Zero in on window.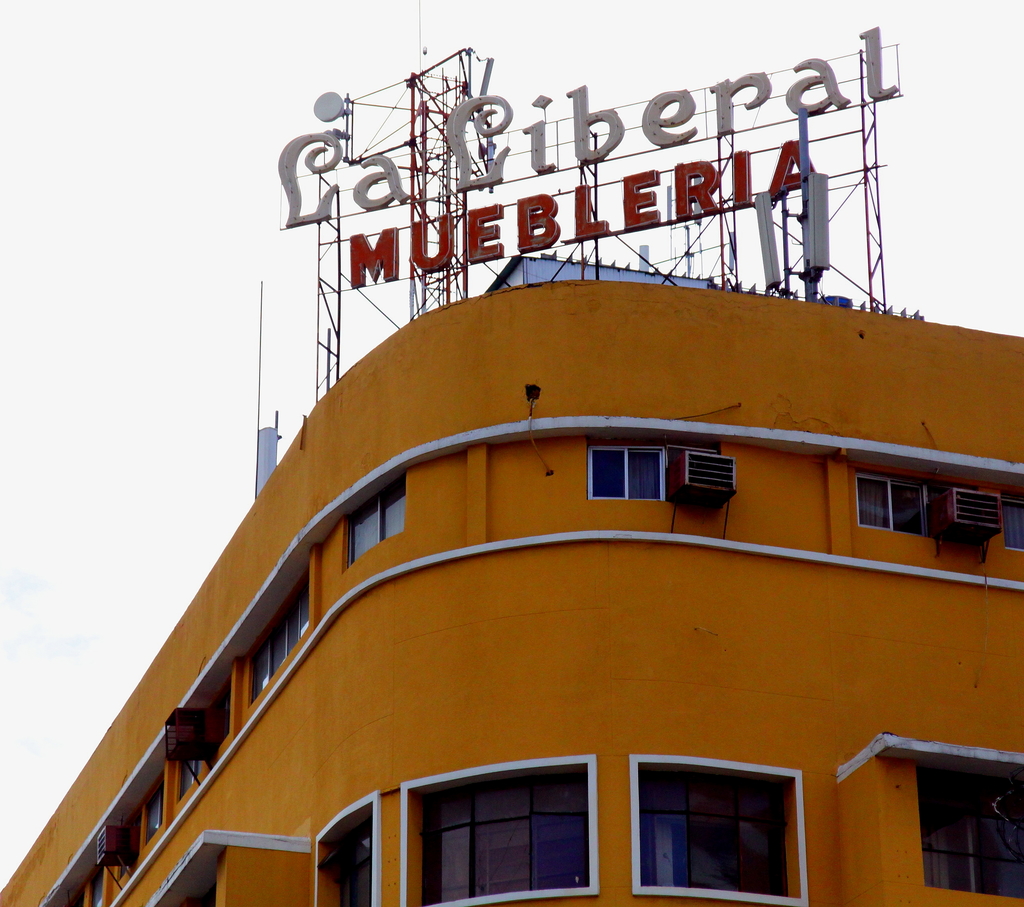
Zeroed in: (628, 758, 806, 903).
